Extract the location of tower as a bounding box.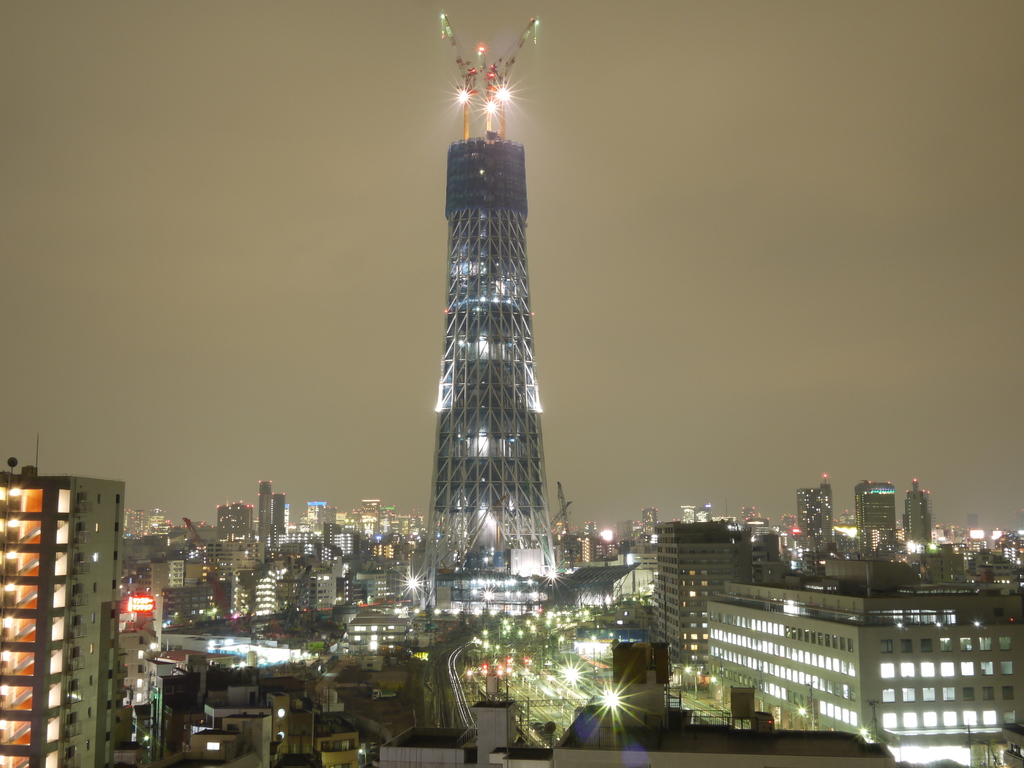
l=898, t=481, r=931, b=556.
